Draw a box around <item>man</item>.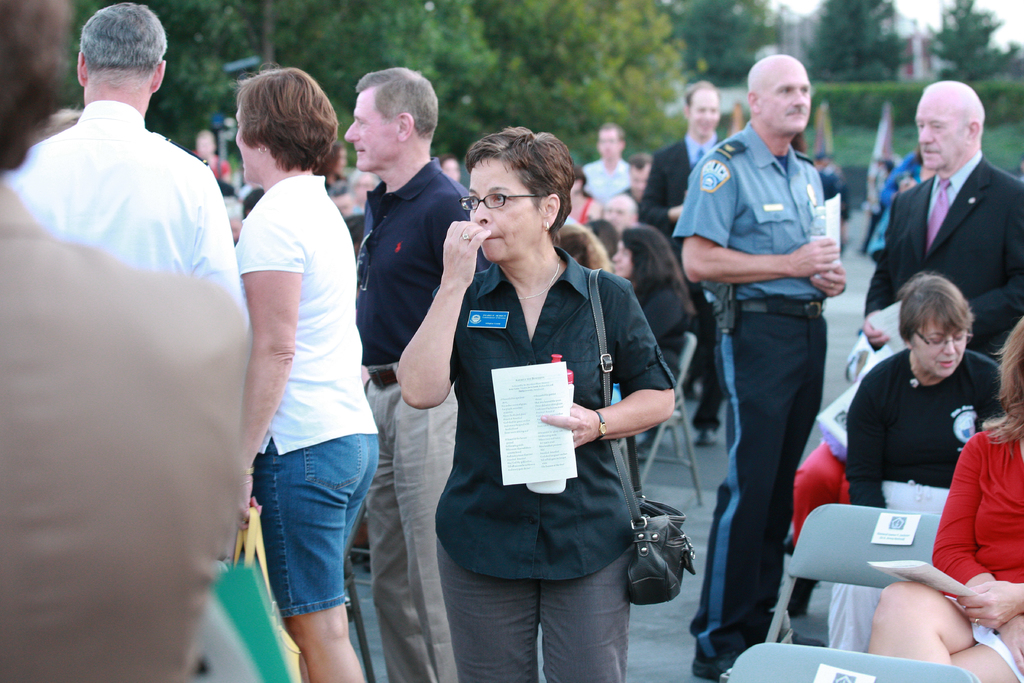
{"x1": 8, "y1": 2, "x2": 252, "y2": 340}.
